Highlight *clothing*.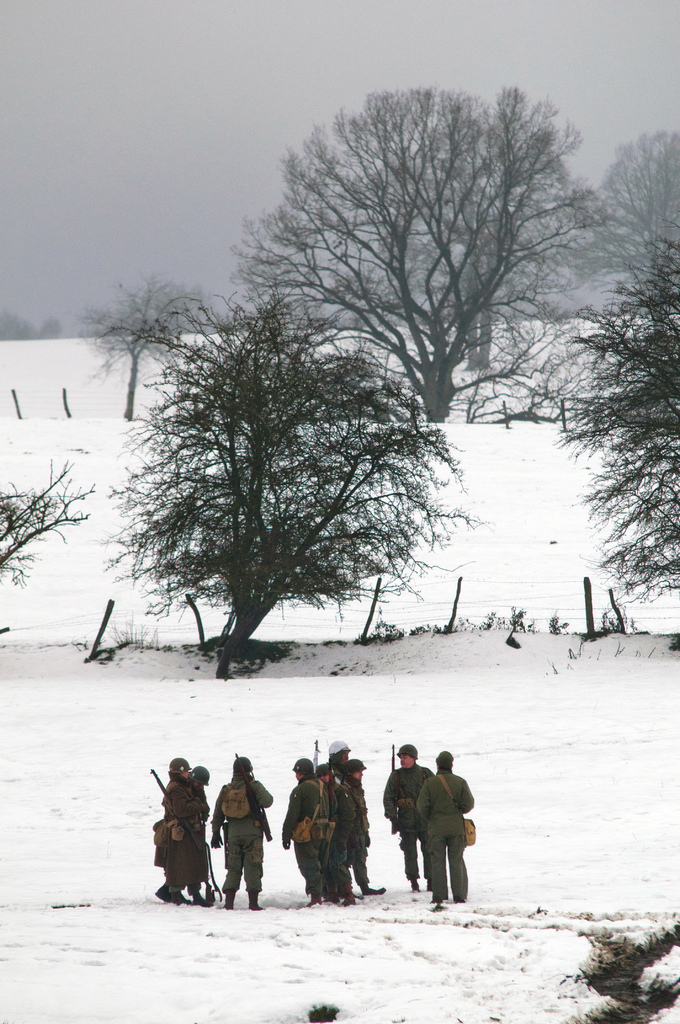
Highlighted region: <box>161,777,189,888</box>.
